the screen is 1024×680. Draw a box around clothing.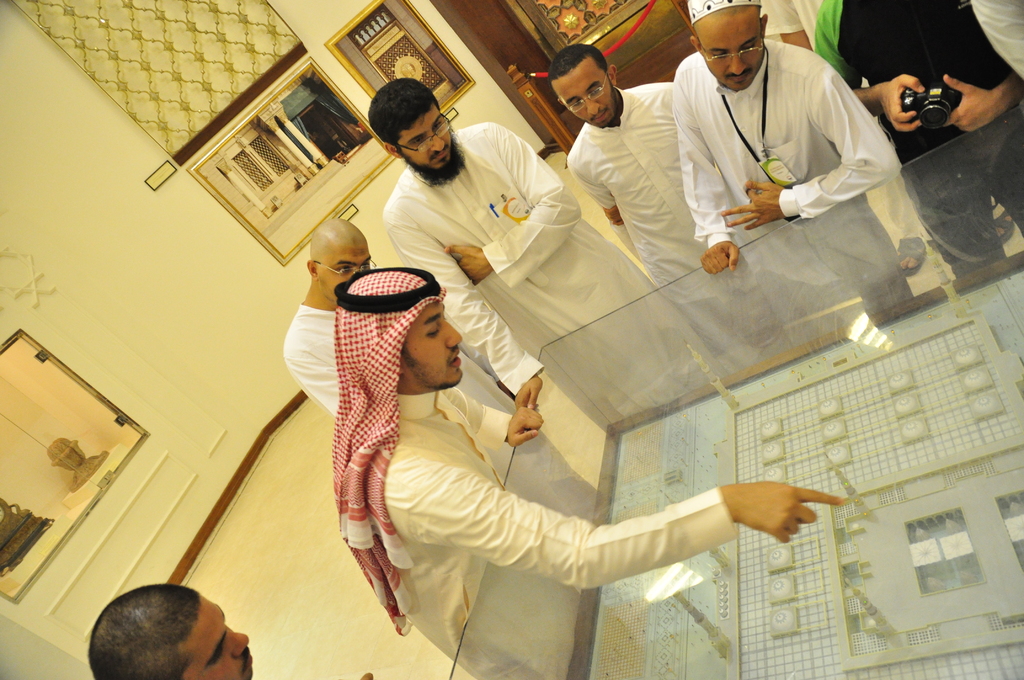
566 85 792 372.
